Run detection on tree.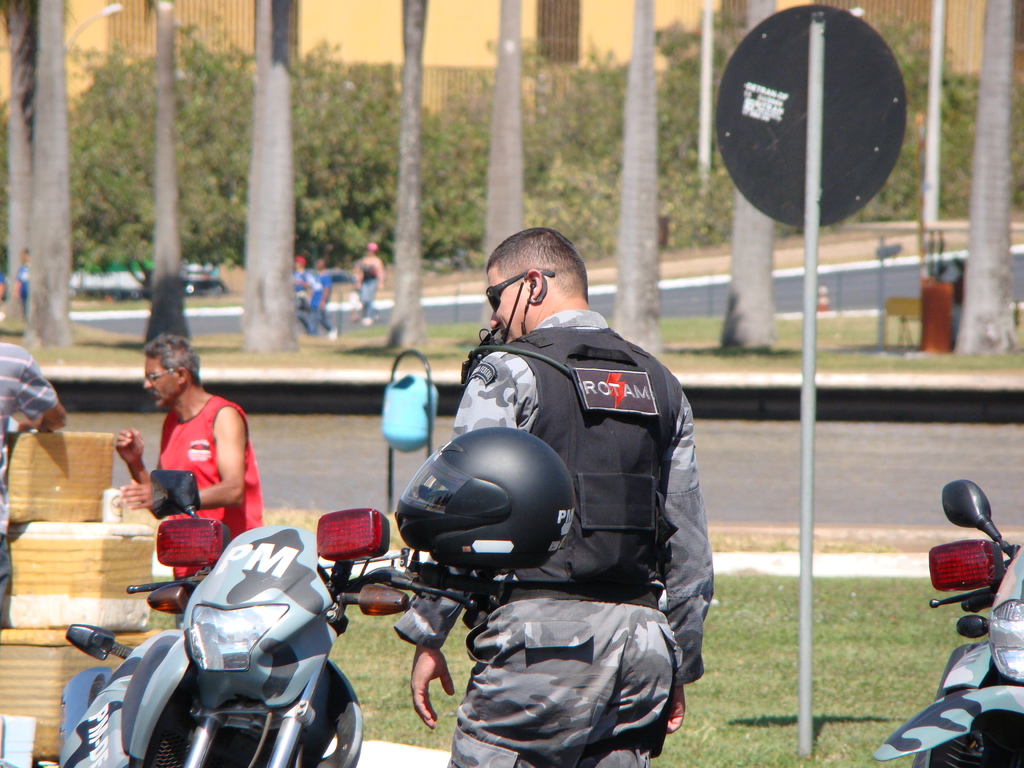
Result: x1=717, y1=0, x2=781, y2=348.
